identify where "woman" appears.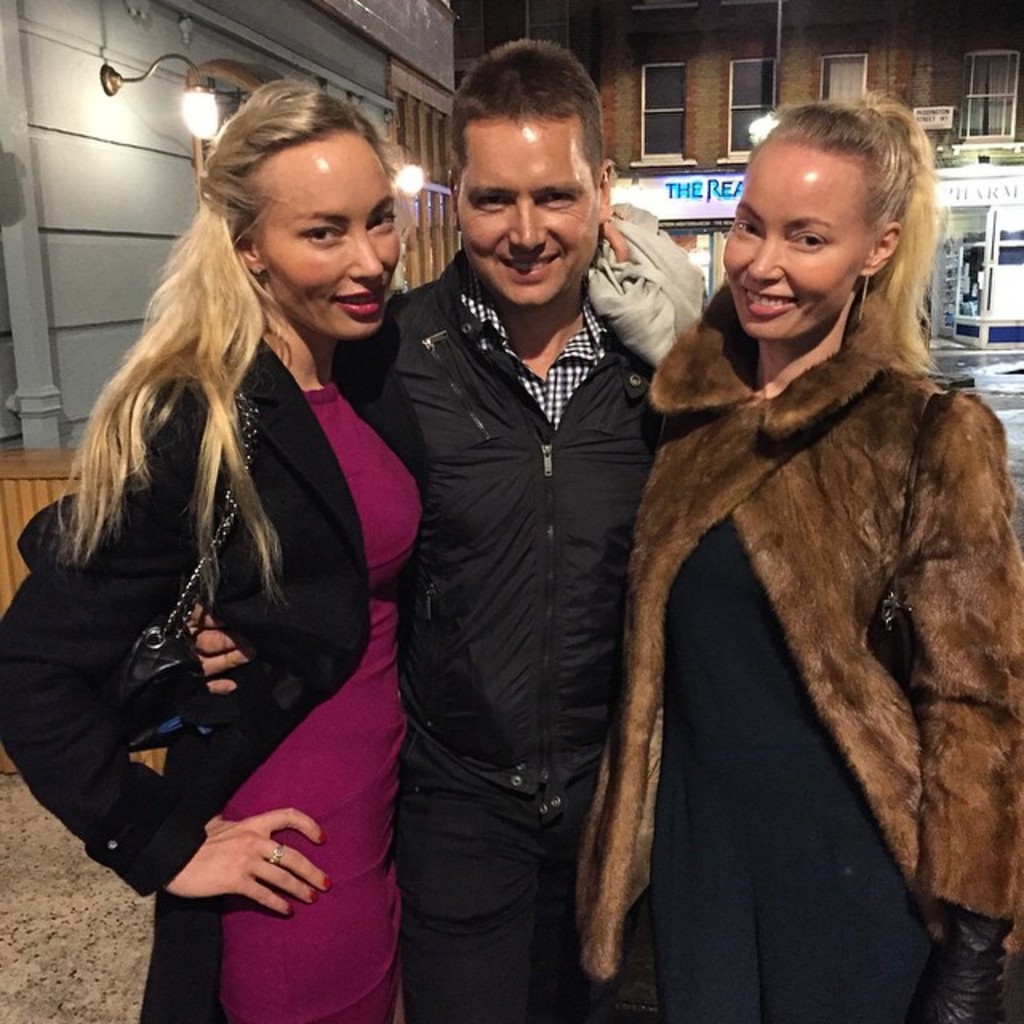
Appears at <region>42, 50, 454, 1023</region>.
